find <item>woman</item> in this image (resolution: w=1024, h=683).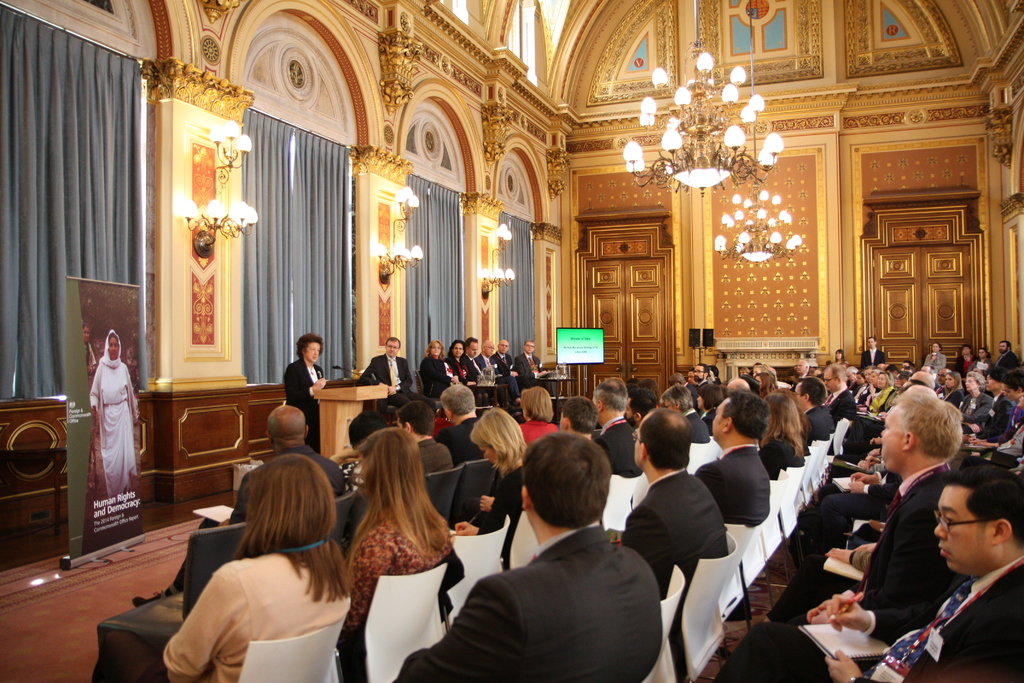
929,345,948,366.
